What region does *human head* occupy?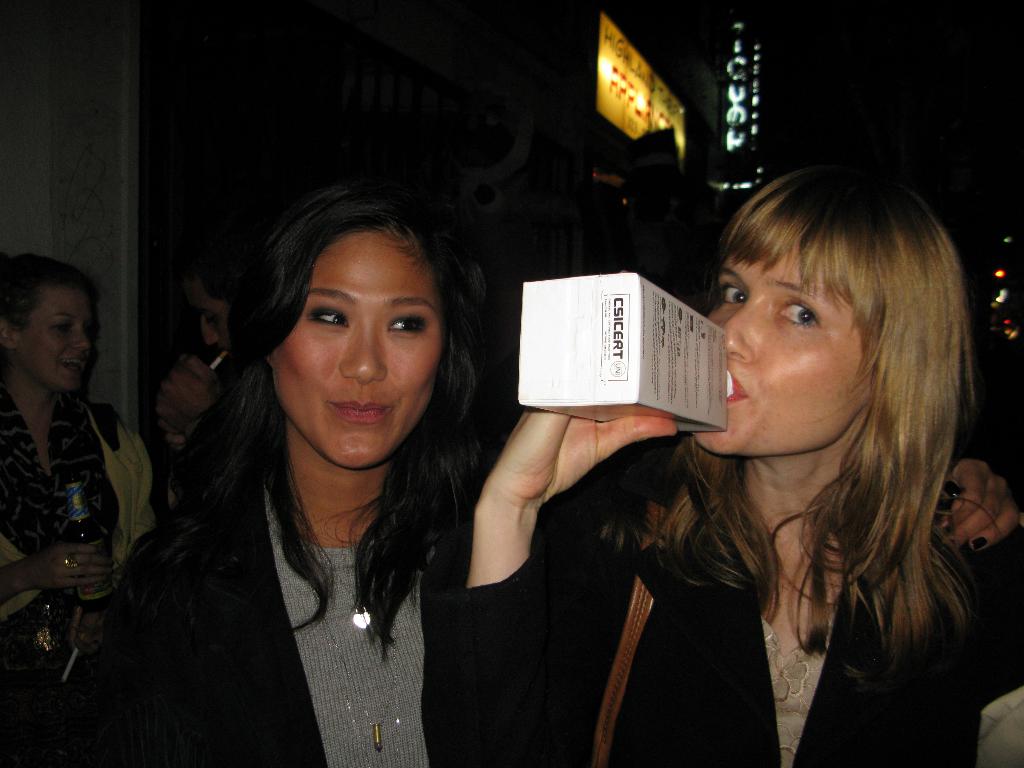
0,262,93,390.
